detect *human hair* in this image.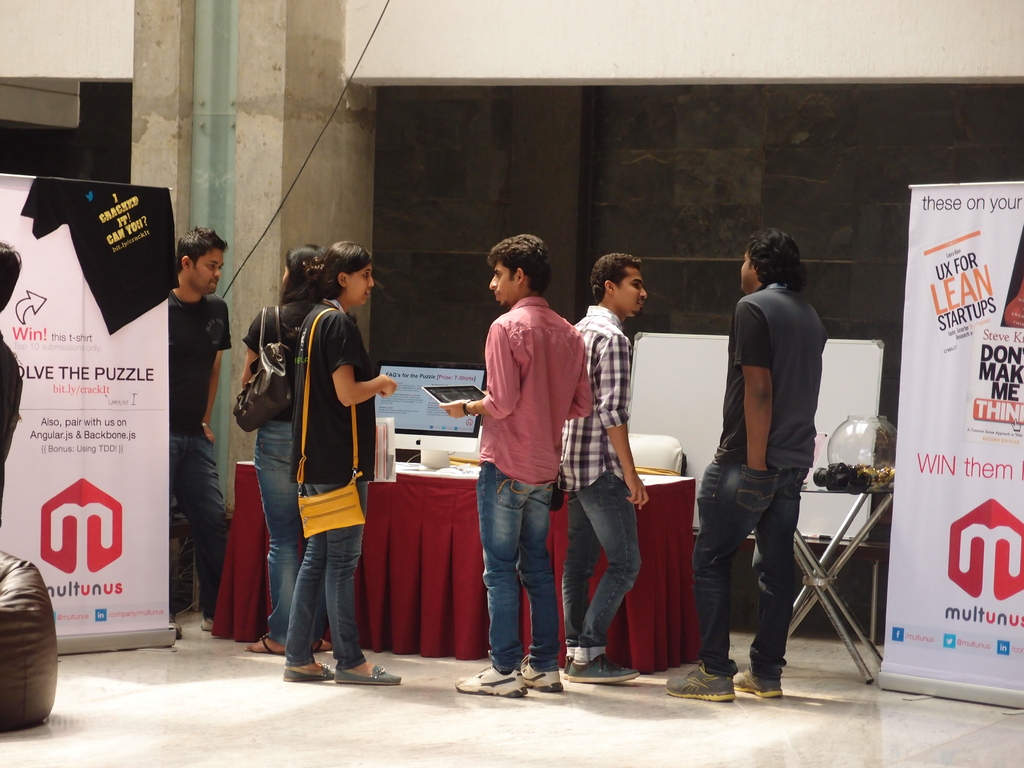
Detection: left=299, top=238, right=374, bottom=303.
